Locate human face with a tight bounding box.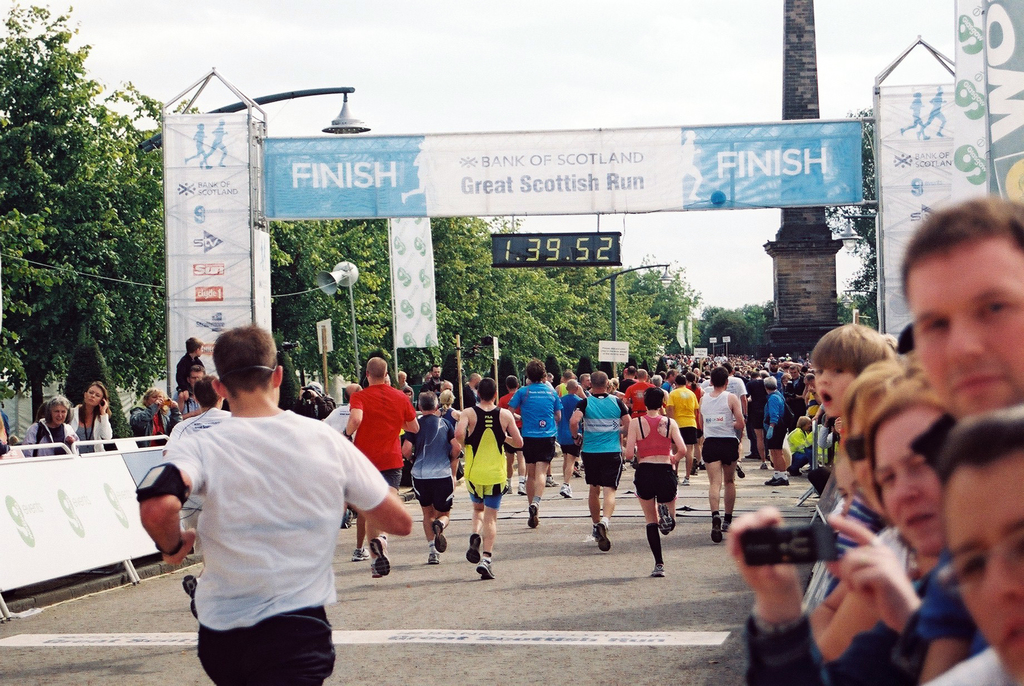
box=[868, 402, 960, 557].
